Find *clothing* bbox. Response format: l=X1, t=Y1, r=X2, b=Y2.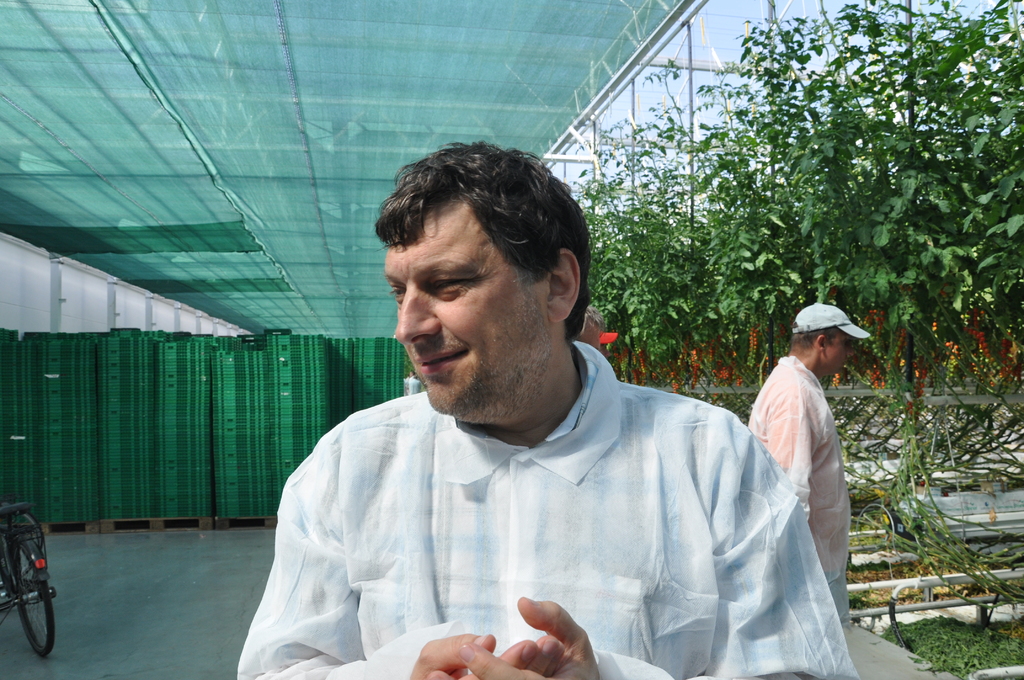
l=748, t=357, r=847, b=624.
